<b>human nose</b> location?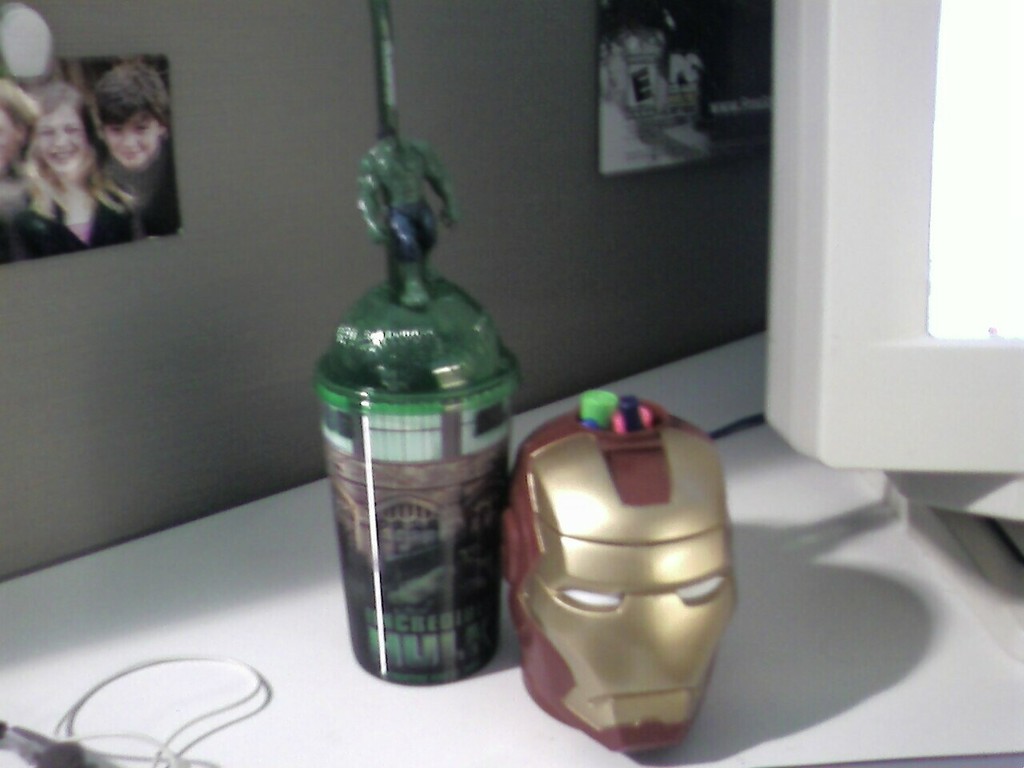
x1=119, y1=130, x2=133, y2=148
